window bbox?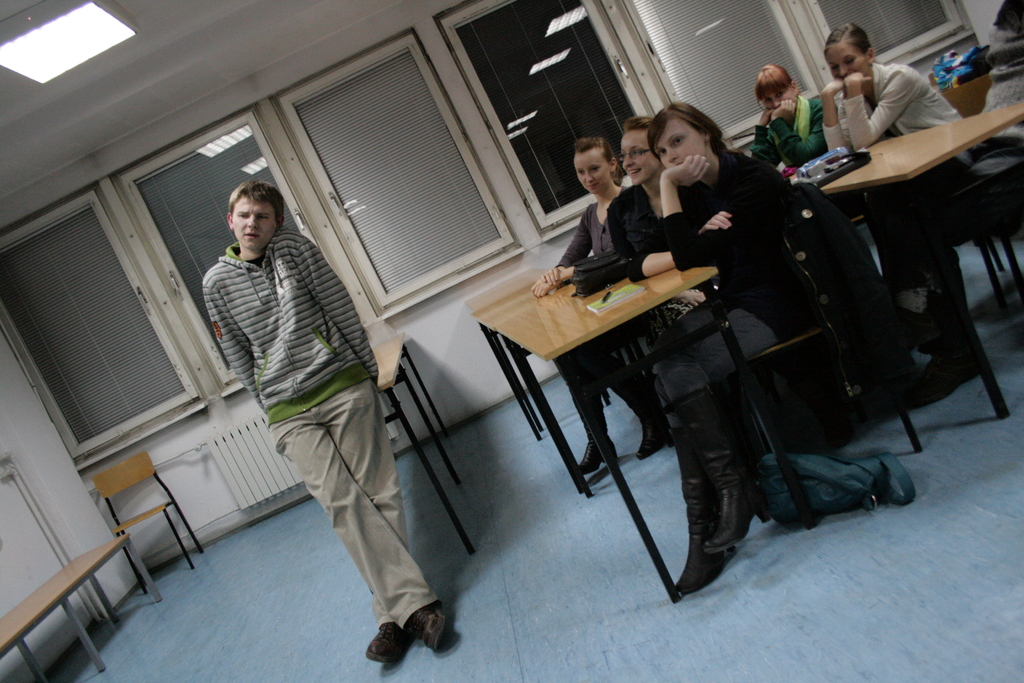
(left=0, top=25, right=529, bottom=469)
